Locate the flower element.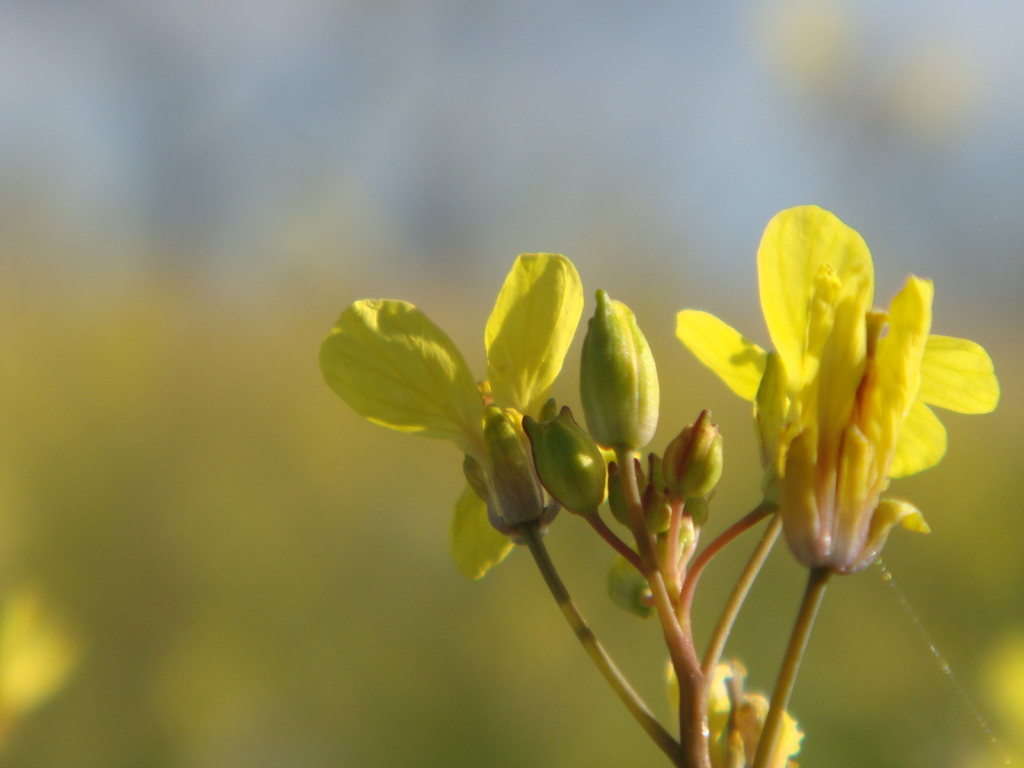
Element bbox: <box>725,195,998,584</box>.
